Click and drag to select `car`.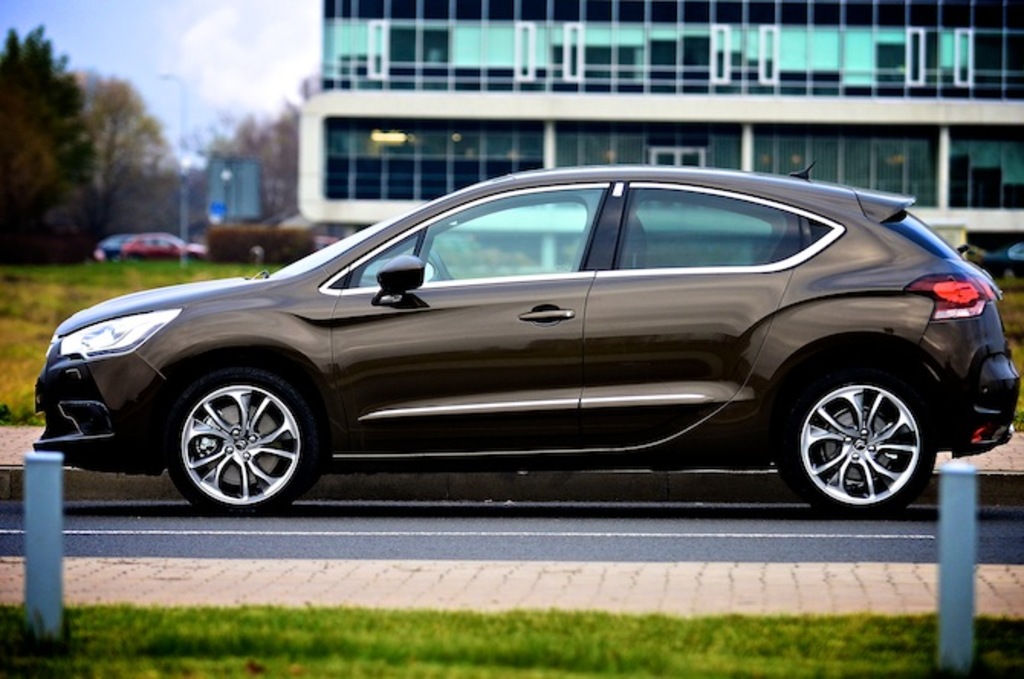
Selection: [15,165,1021,525].
